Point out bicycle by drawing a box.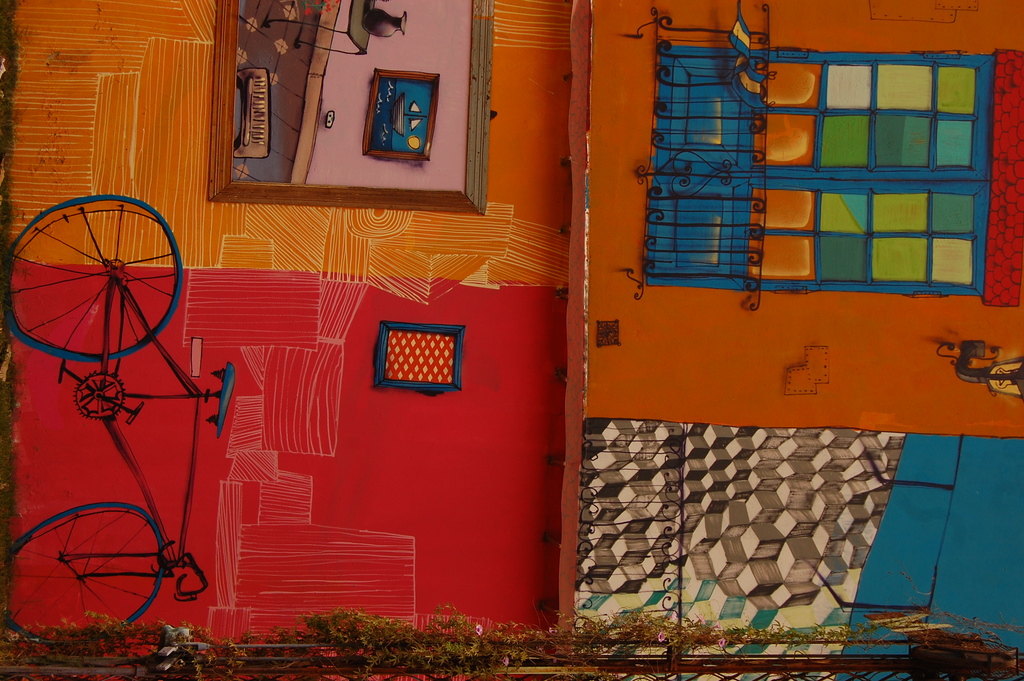
0:211:226:623.
